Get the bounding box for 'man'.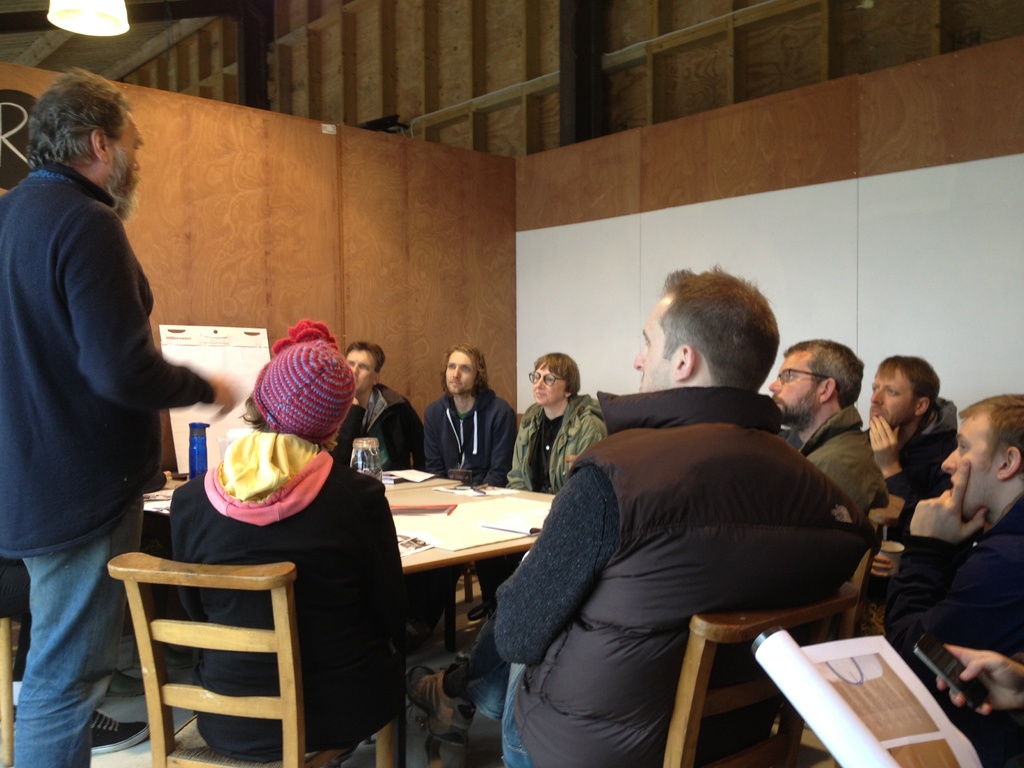
[0, 67, 237, 767].
